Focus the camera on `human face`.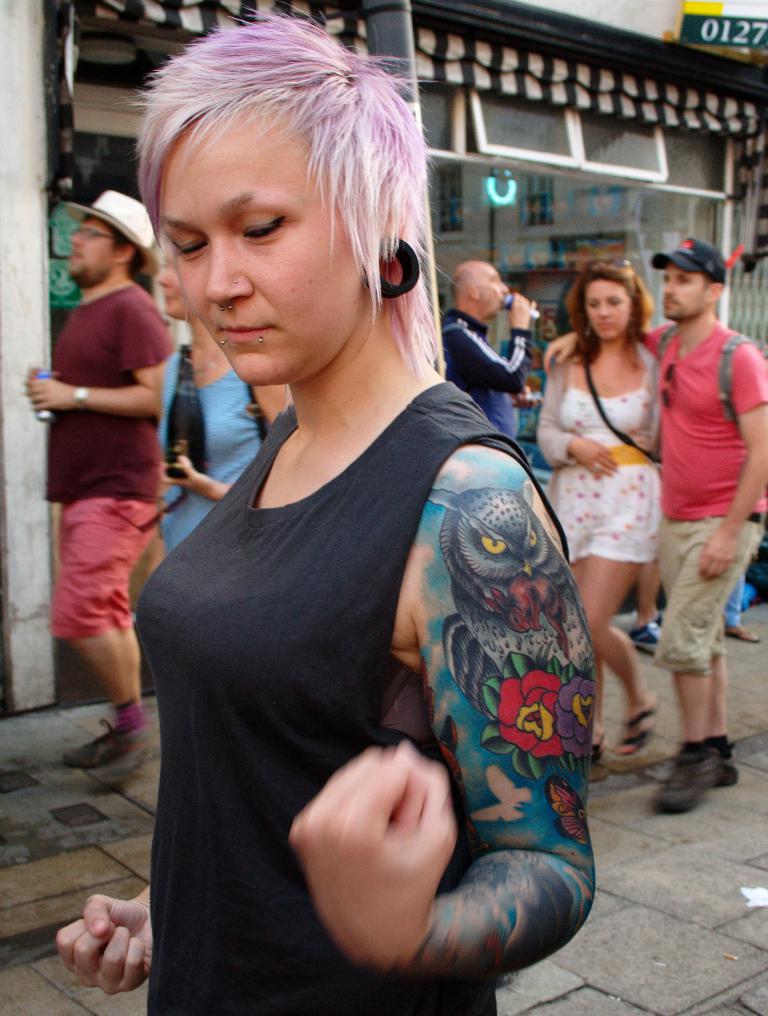
Focus region: {"x1": 179, "y1": 88, "x2": 368, "y2": 388}.
